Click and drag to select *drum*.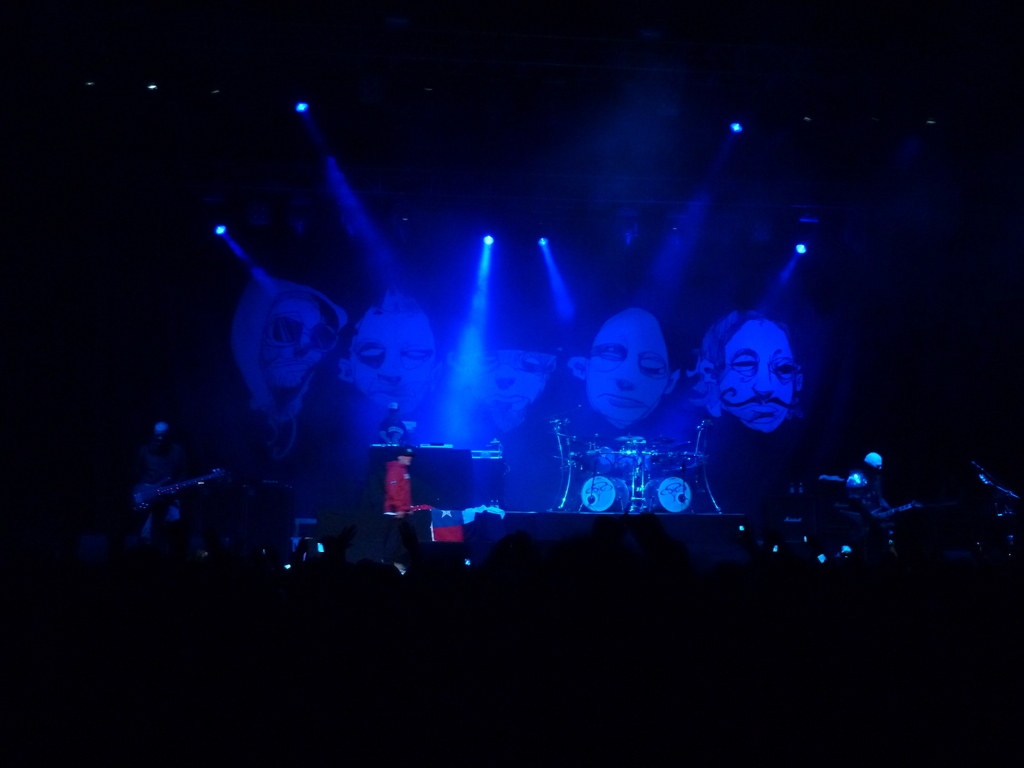
Selection: left=645, top=447, right=669, bottom=471.
